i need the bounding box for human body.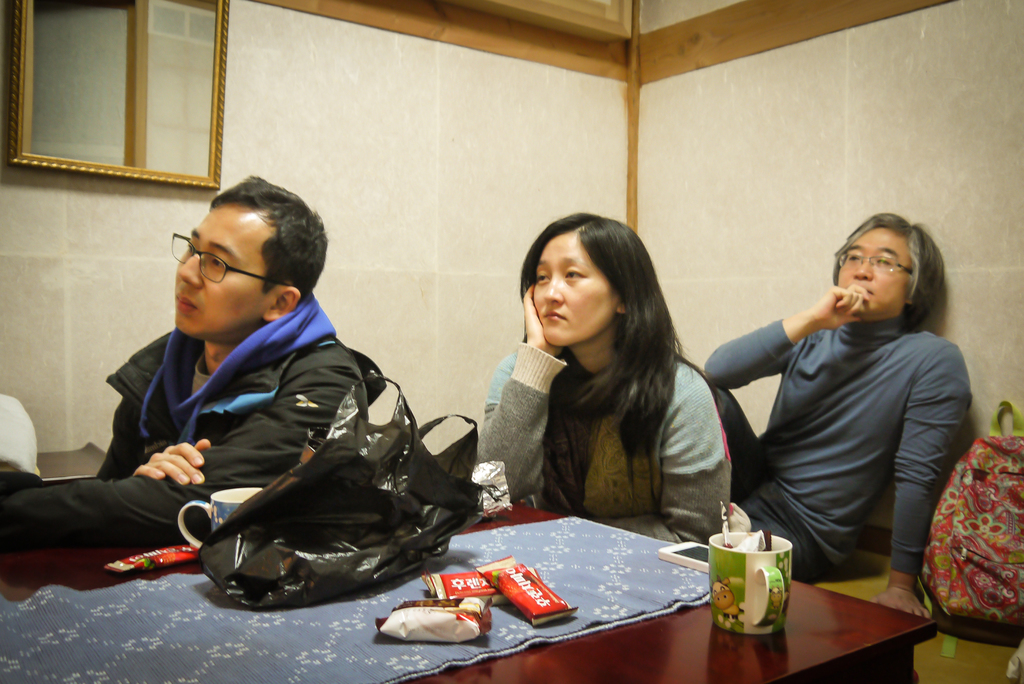
Here it is: bbox=[715, 236, 982, 599].
